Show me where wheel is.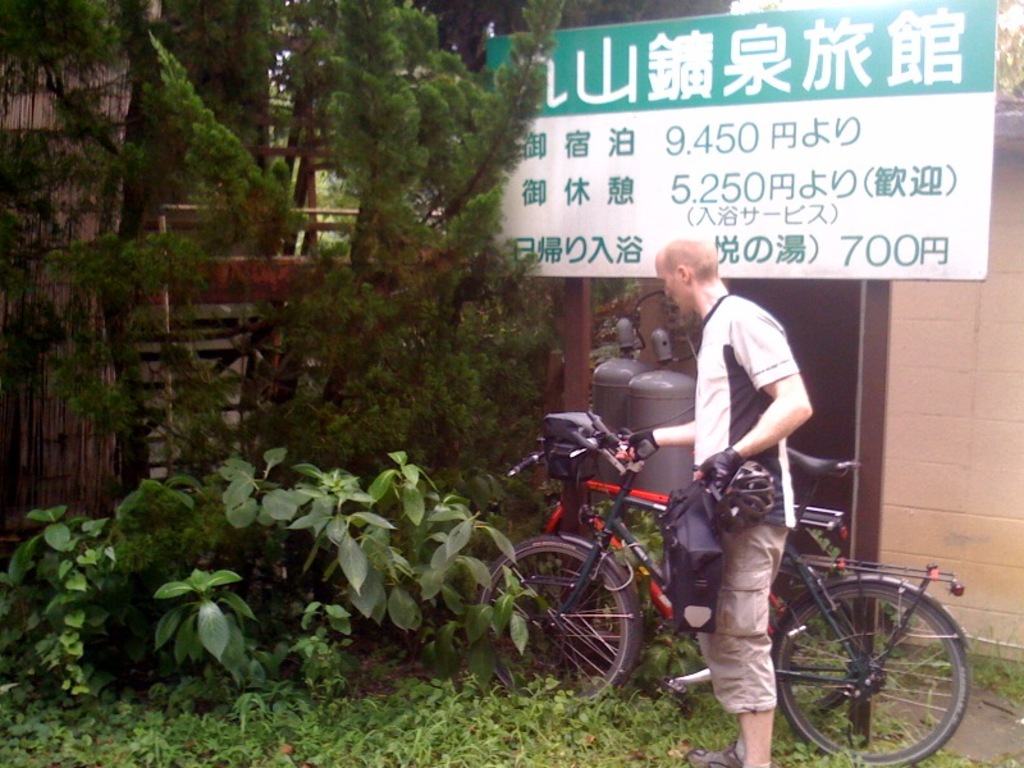
wheel is at left=772, top=579, right=969, bottom=767.
